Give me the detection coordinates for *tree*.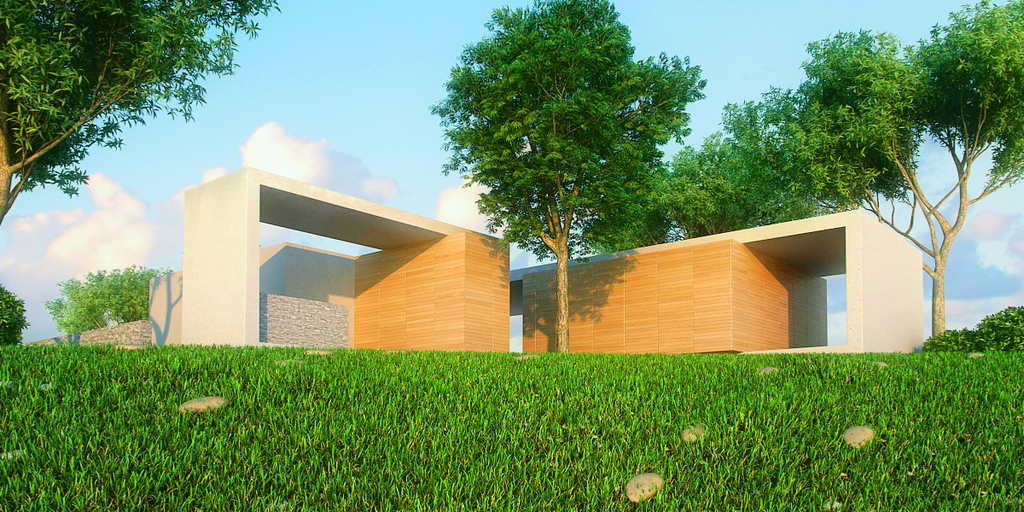
(37,255,178,365).
